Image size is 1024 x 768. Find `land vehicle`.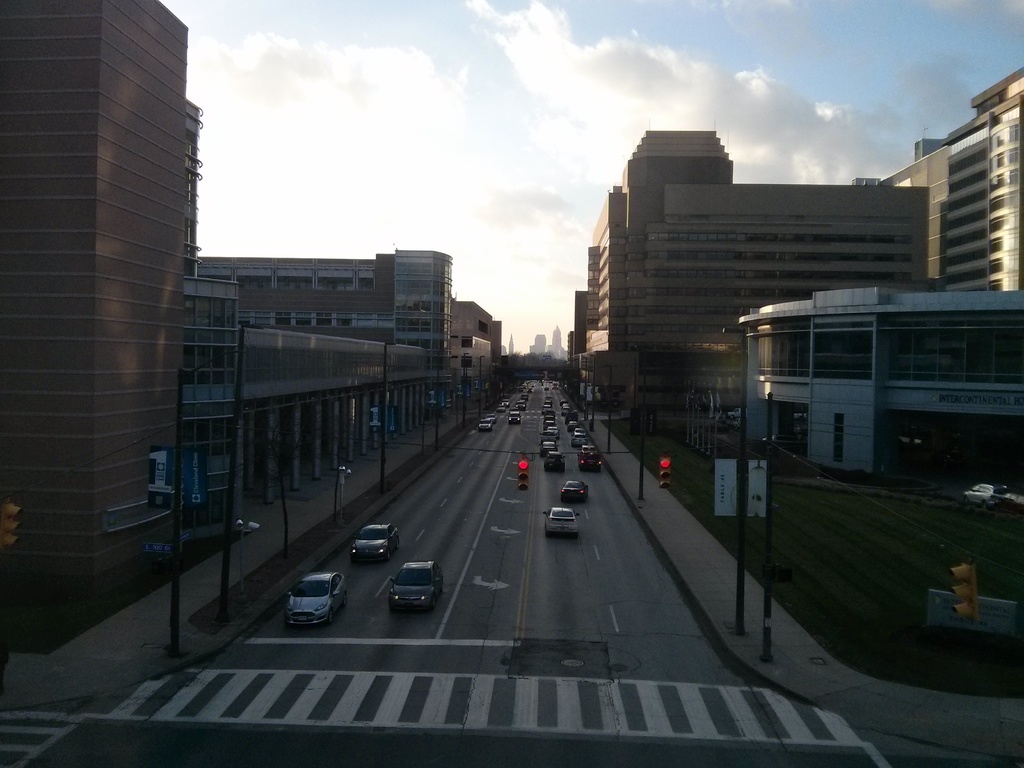
(x1=964, y1=484, x2=1007, y2=505).
